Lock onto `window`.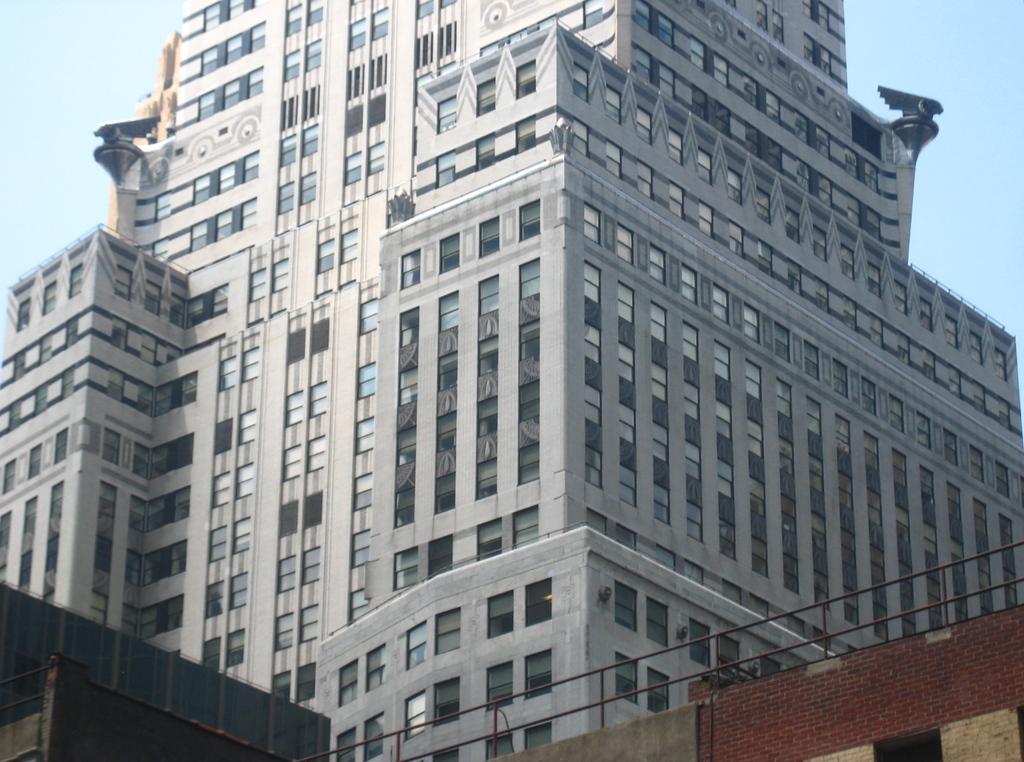
Locked: 0/508/11/590.
